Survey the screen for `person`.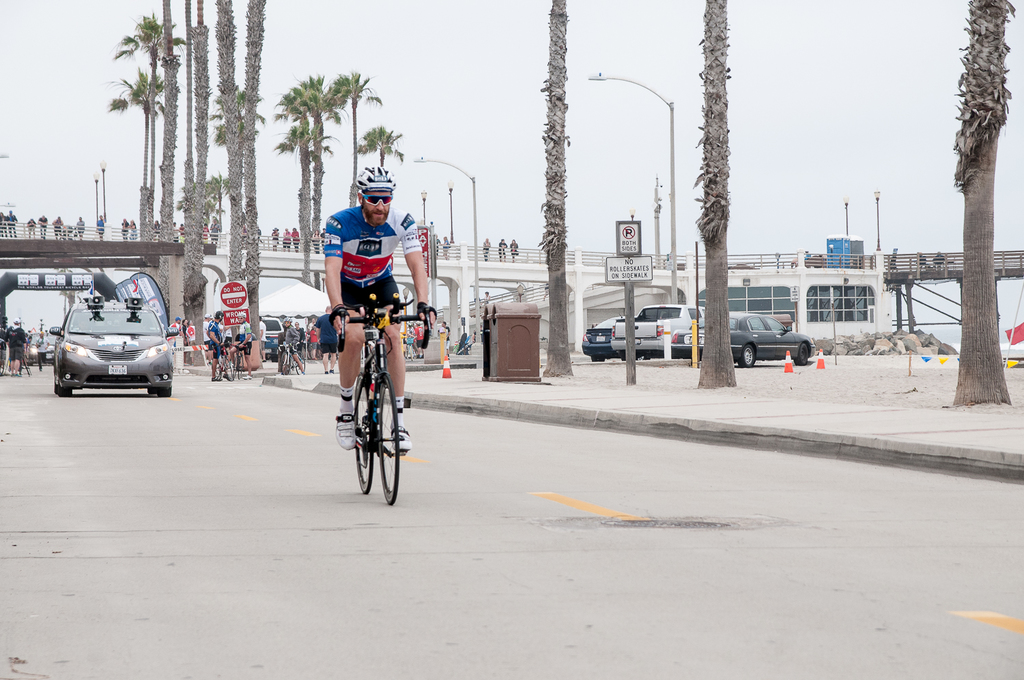
Survey found: <bbox>274, 228, 277, 252</bbox>.
